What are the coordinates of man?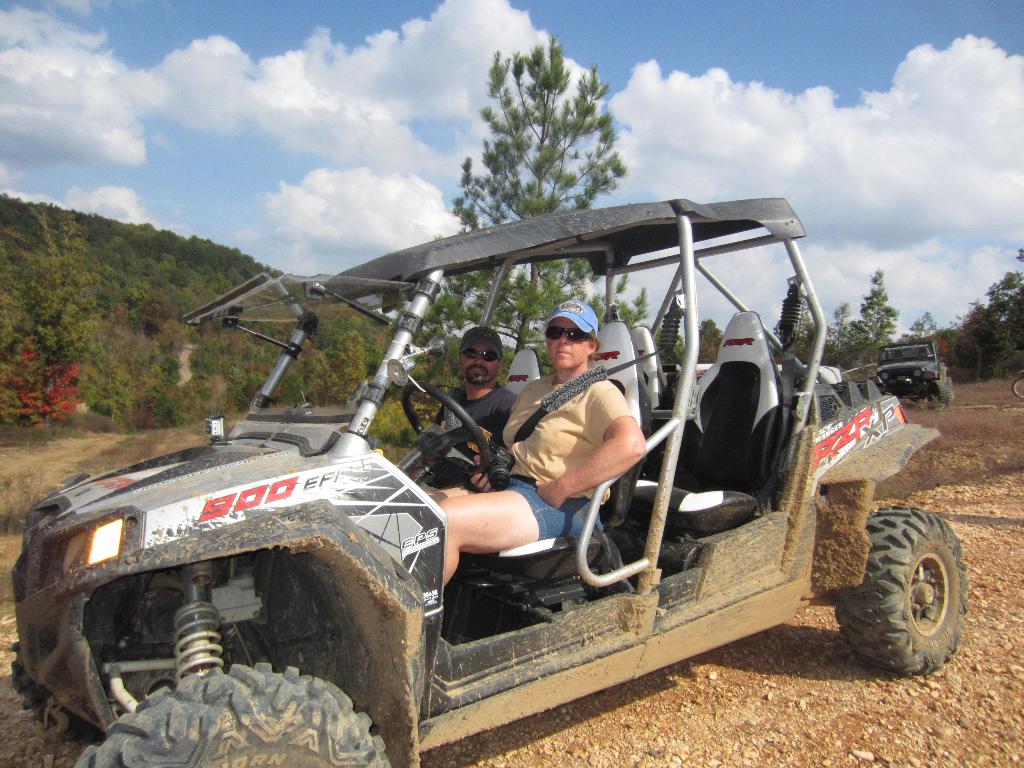
417, 324, 531, 498.
